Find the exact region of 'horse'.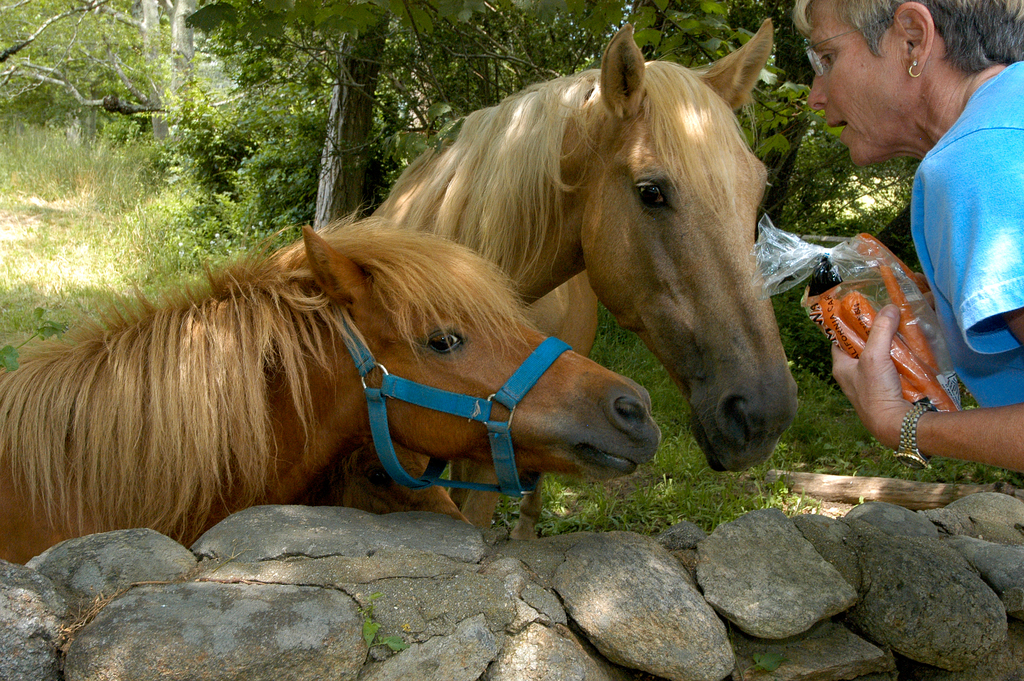
Exact region: 0 200 660 568.
